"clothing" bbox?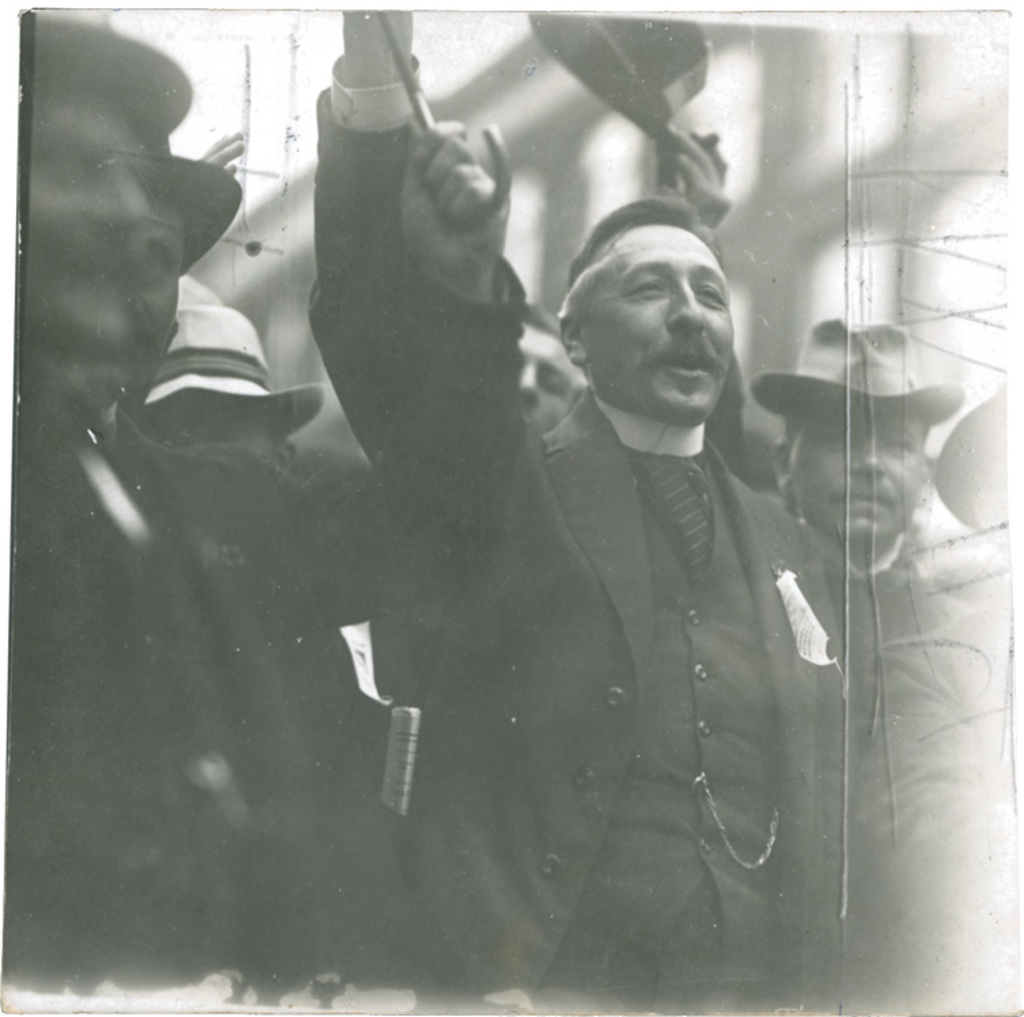
0/259/522/986
